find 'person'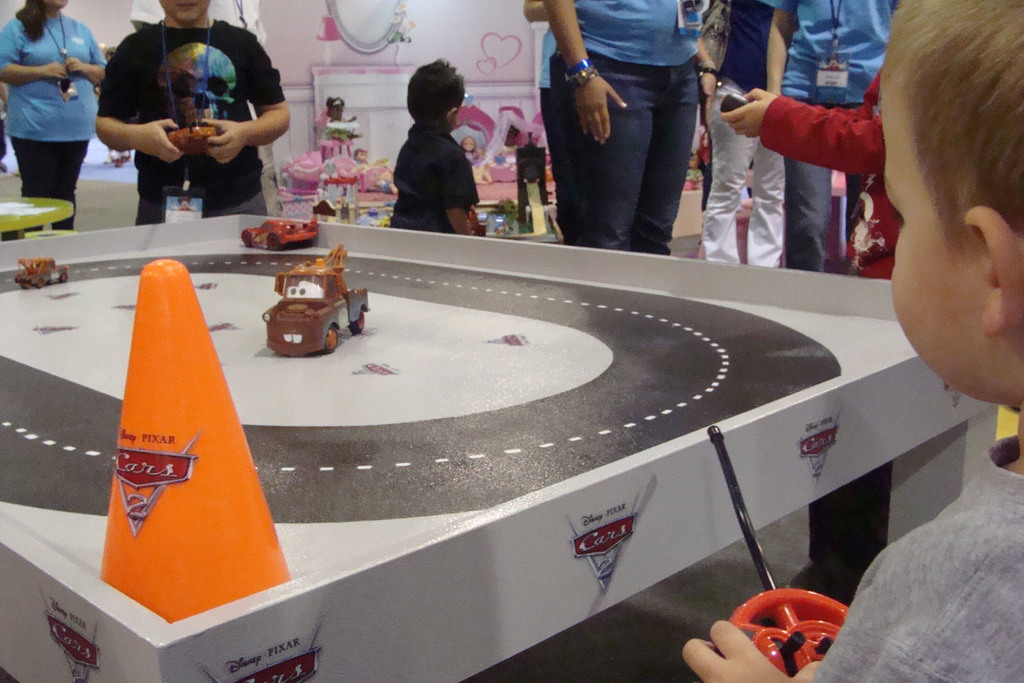
bbox=[721, 66, 908, 286]
